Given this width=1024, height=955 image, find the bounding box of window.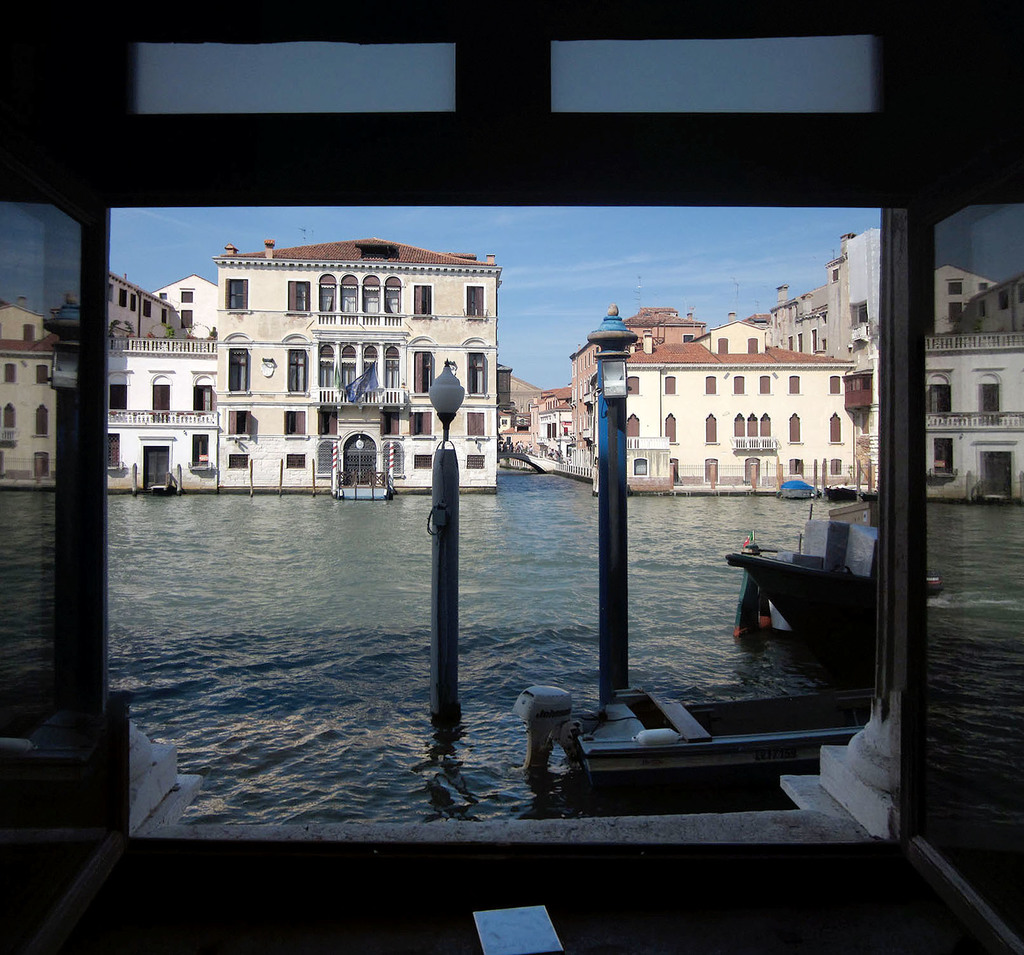
bbox=[107, 436, 116, 465].
